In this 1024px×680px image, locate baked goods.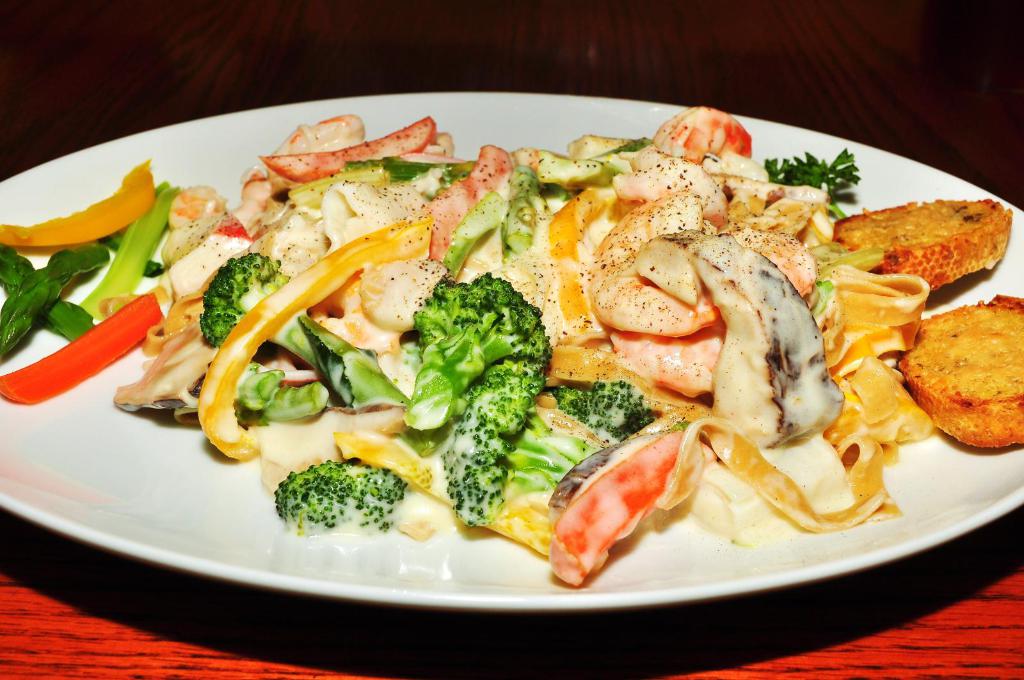
Bounding box: [834,197,1011,291].
